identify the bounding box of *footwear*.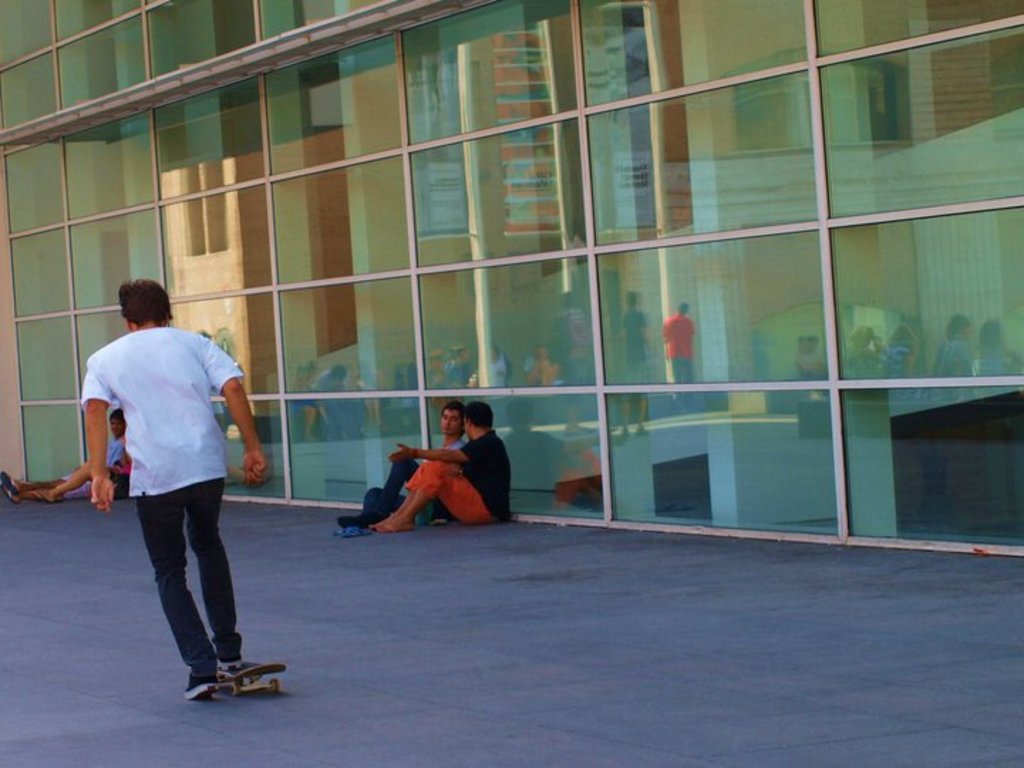
(left=183, top=674, right=219, bottom=697).
